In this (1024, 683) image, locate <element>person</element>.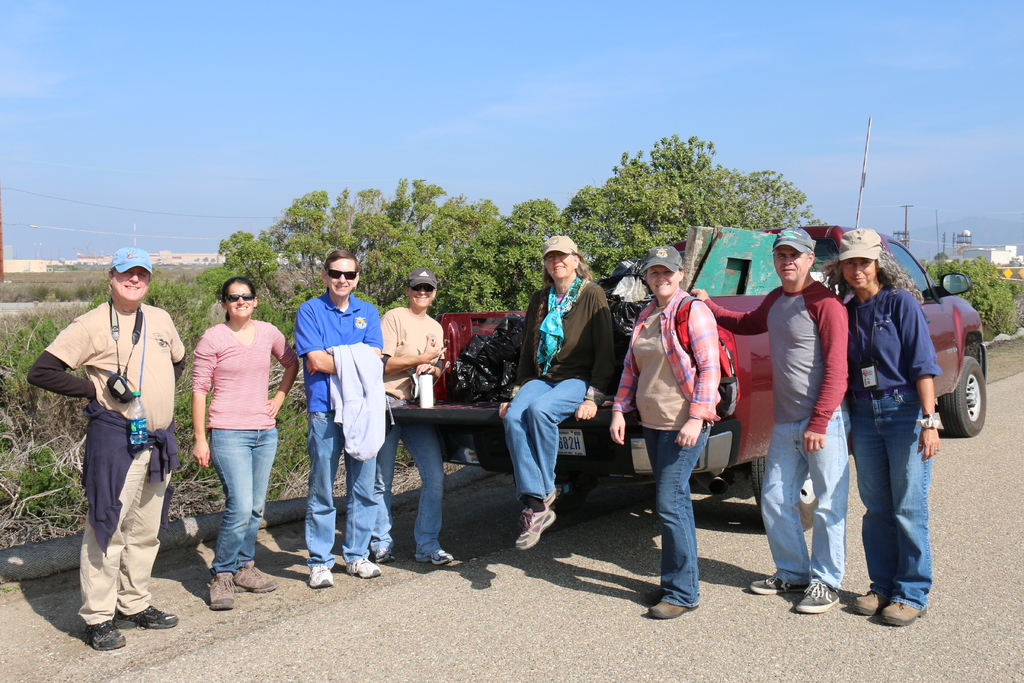
Bounding box: rect(56, 256, 175, 661).
